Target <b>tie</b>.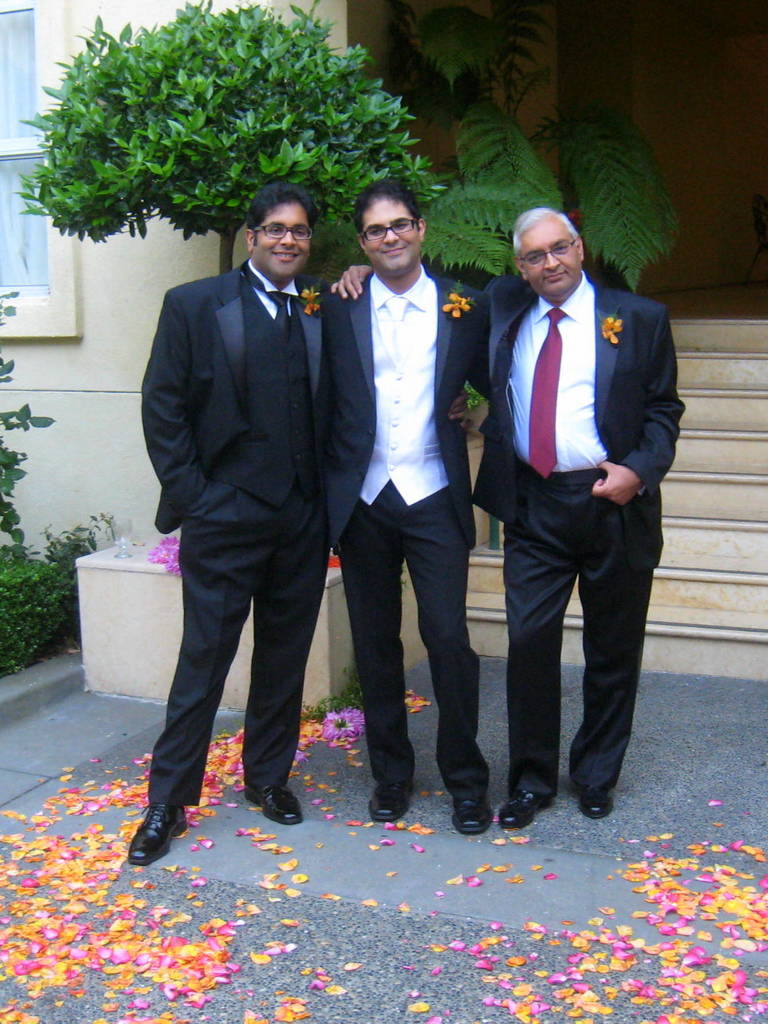
Target region: [531, 308, 571, 474].
